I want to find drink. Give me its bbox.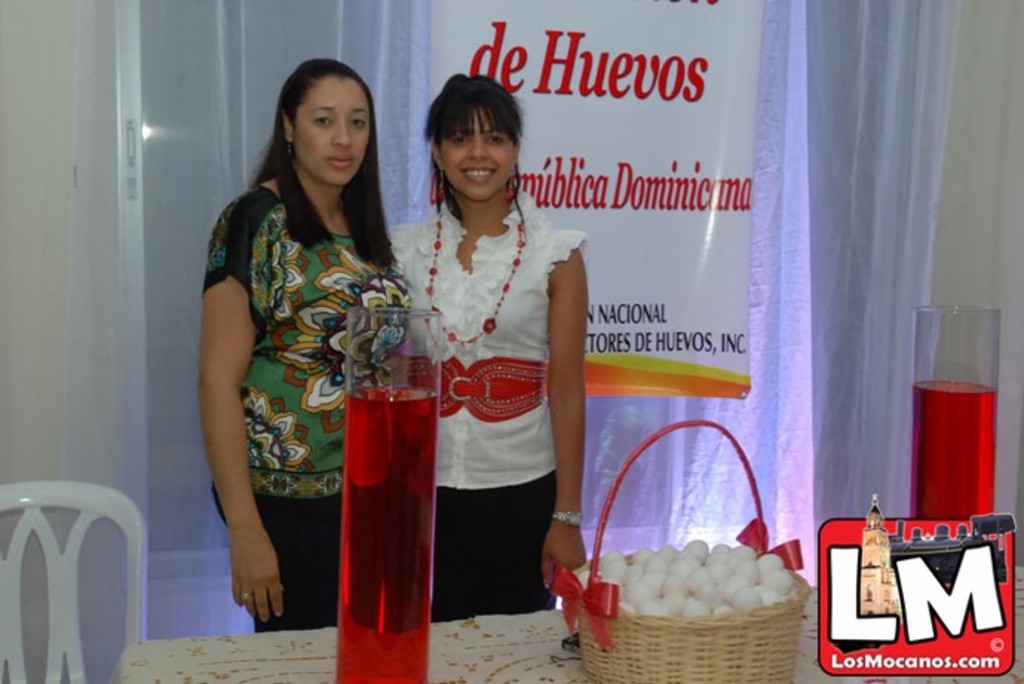
region(325, 255, 441, 651).
